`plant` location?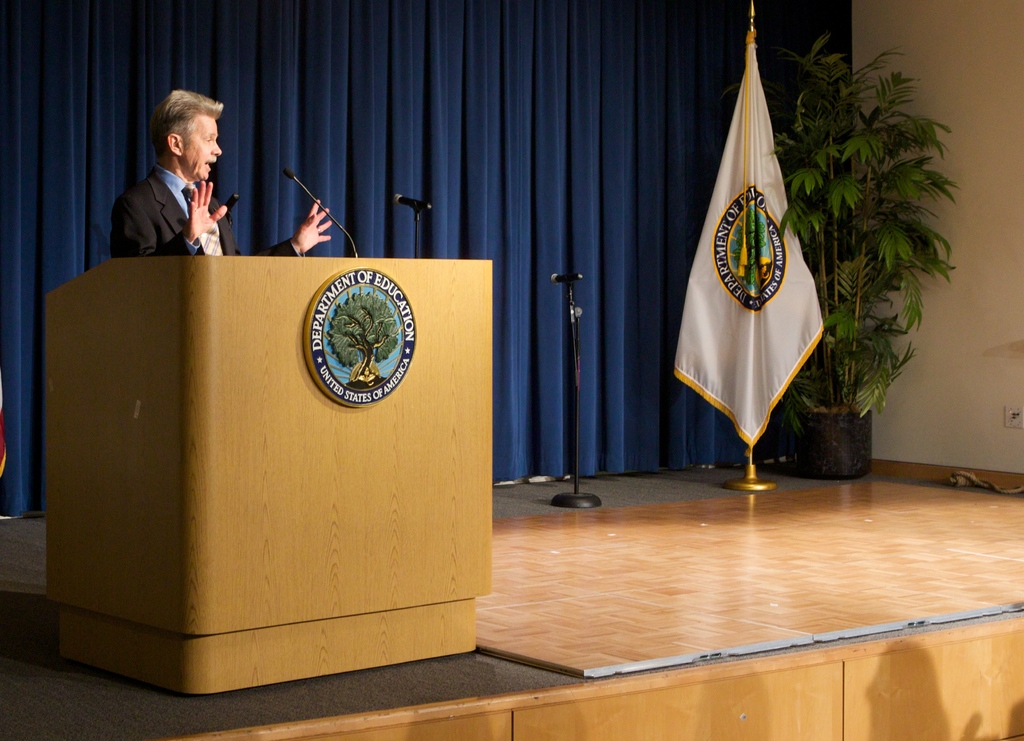
<box>772,1,964,471</box>
